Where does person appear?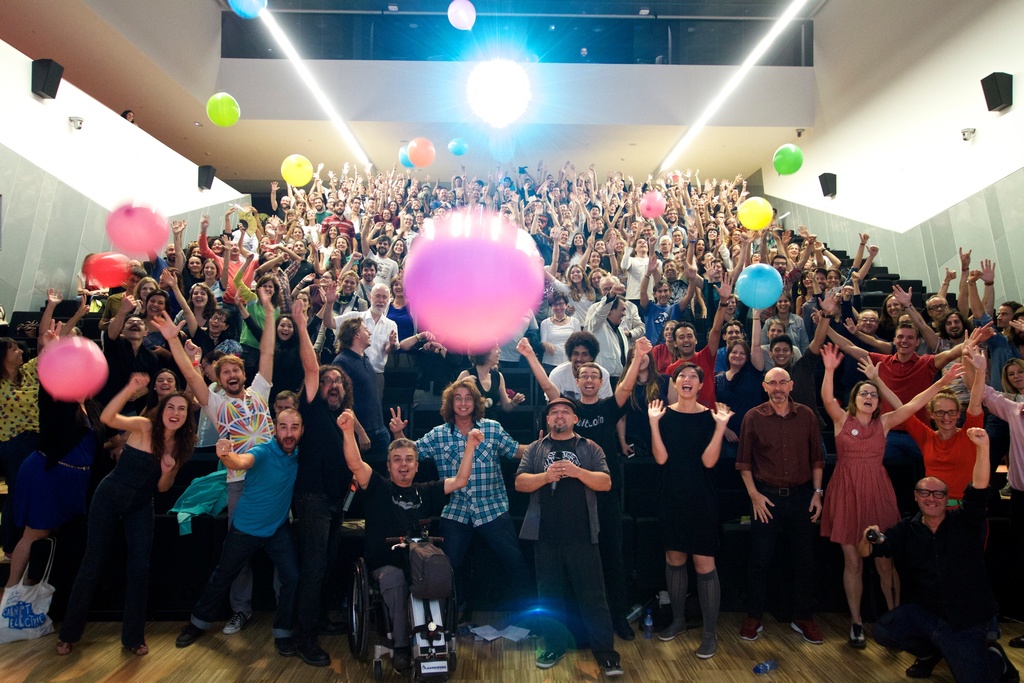
Appears at locate(419, 184, 434, 201).
